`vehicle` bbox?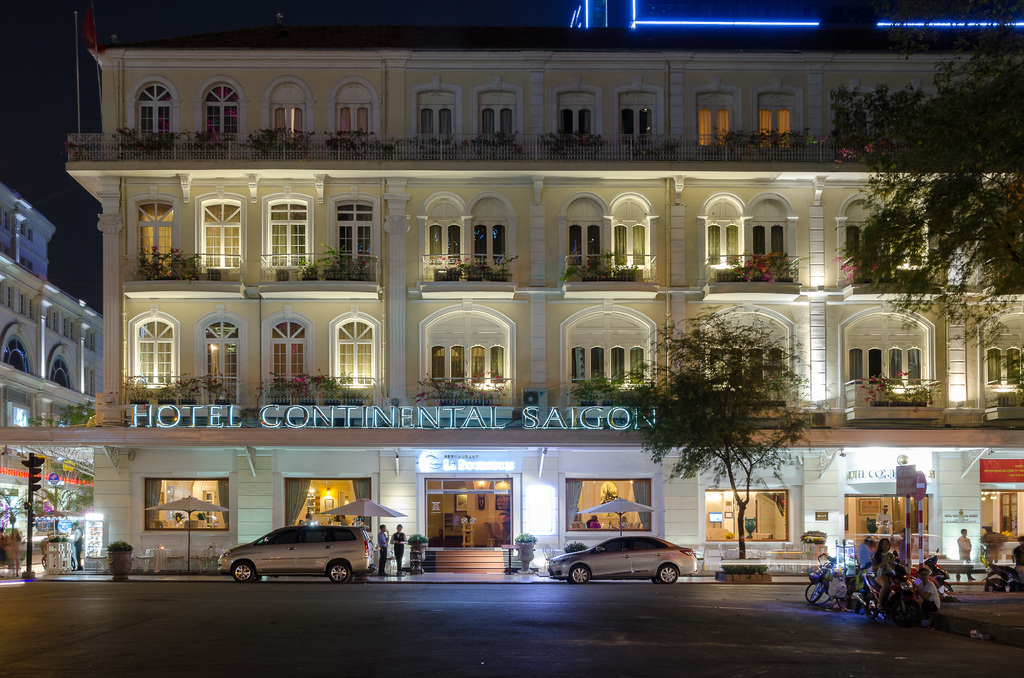
box(851, 552, 904, 617)
